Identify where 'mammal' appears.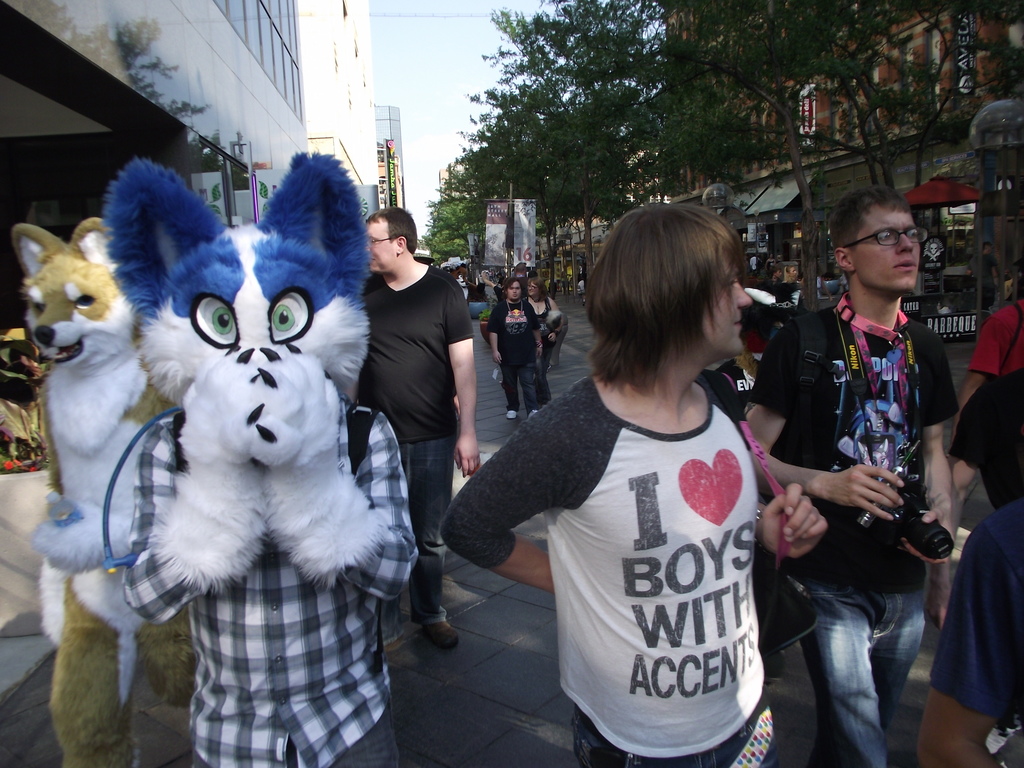
Appears at (x1=950, y1=368, x2=1023, y2=508).
